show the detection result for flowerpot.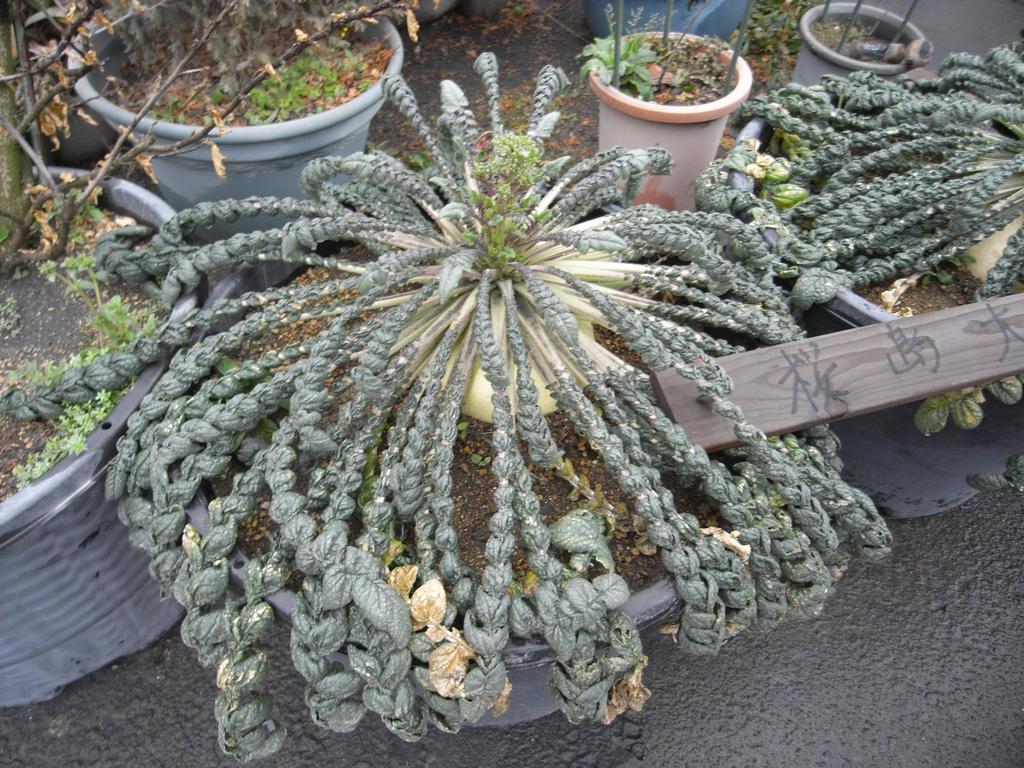
[x1=589, y1=30, x2=754, y2=214].
